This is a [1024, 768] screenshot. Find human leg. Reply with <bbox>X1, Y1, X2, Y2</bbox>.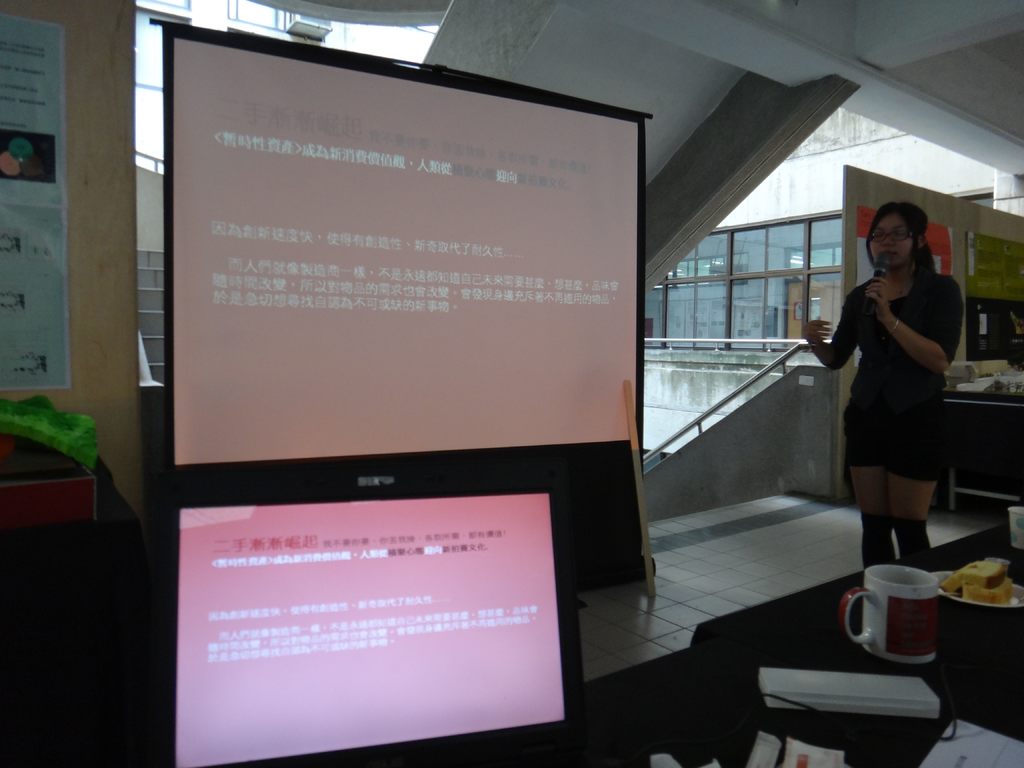
<bbox>847, 457, 886, 570</bbox>.
